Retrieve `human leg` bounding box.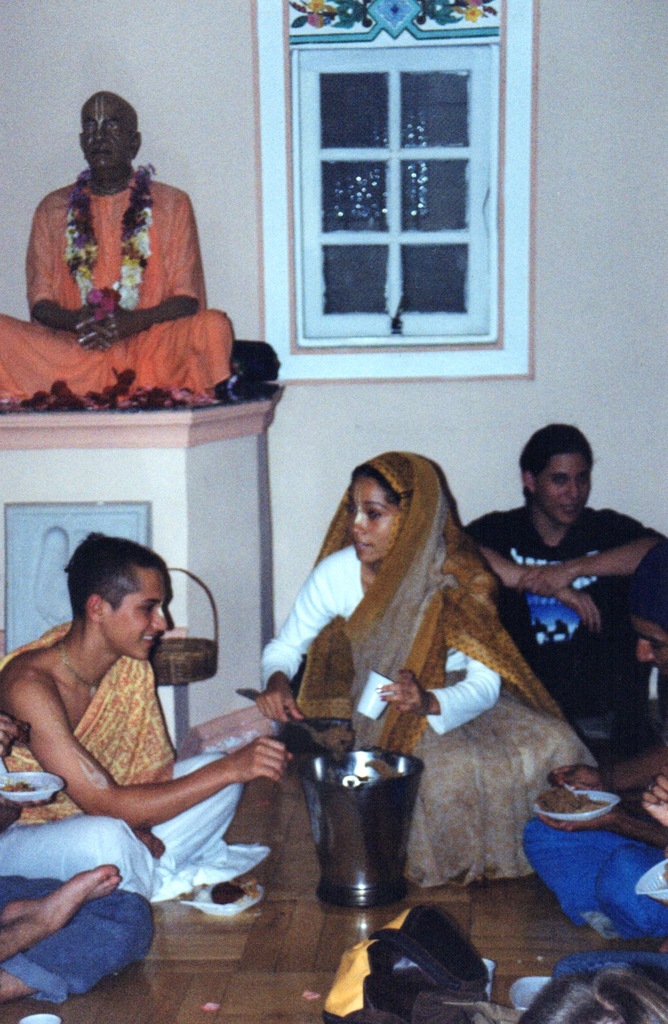
Bounding box: select_region(159, 739, 245, 867).
